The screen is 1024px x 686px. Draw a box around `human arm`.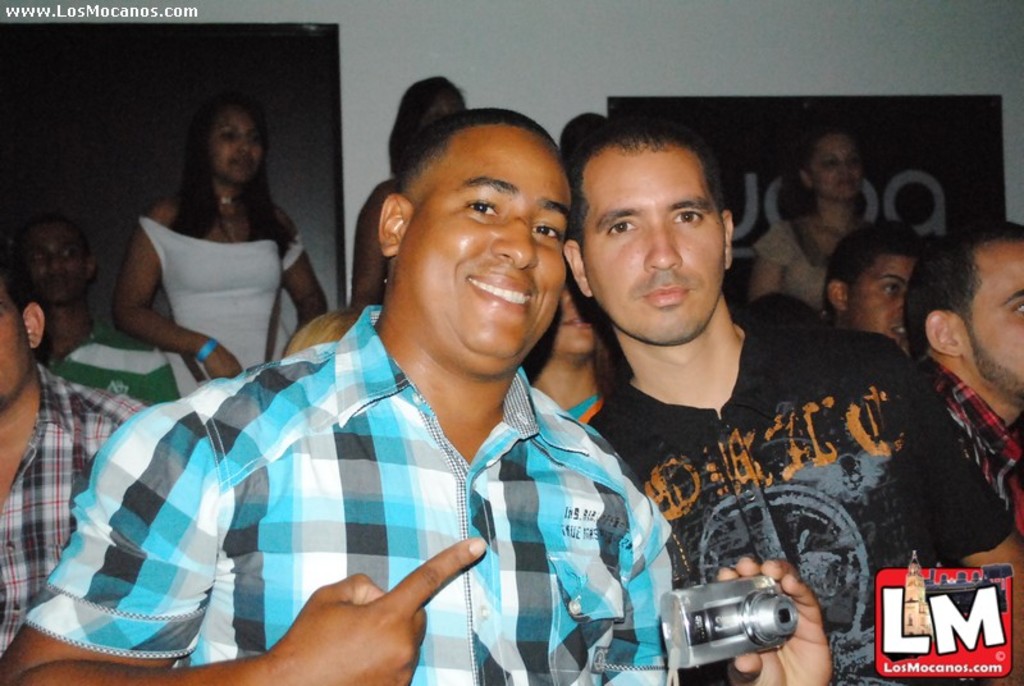
x1=87, y1=211, x2=196, y2=389.
